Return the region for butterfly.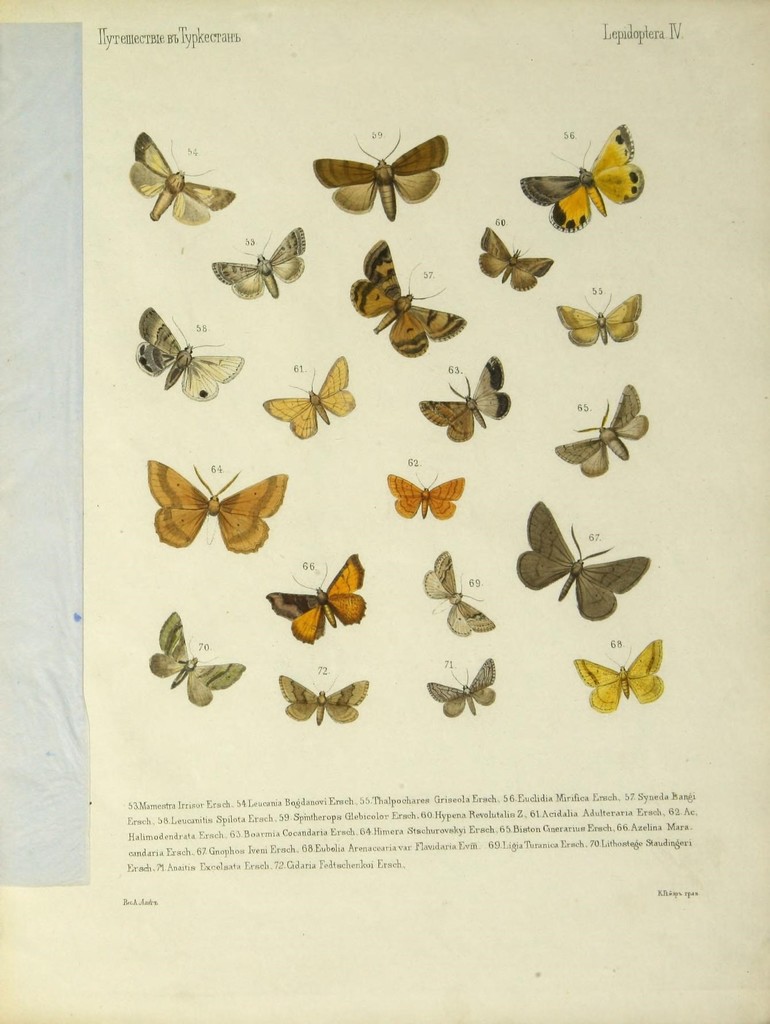
crop(549, 294, 640, 350).
